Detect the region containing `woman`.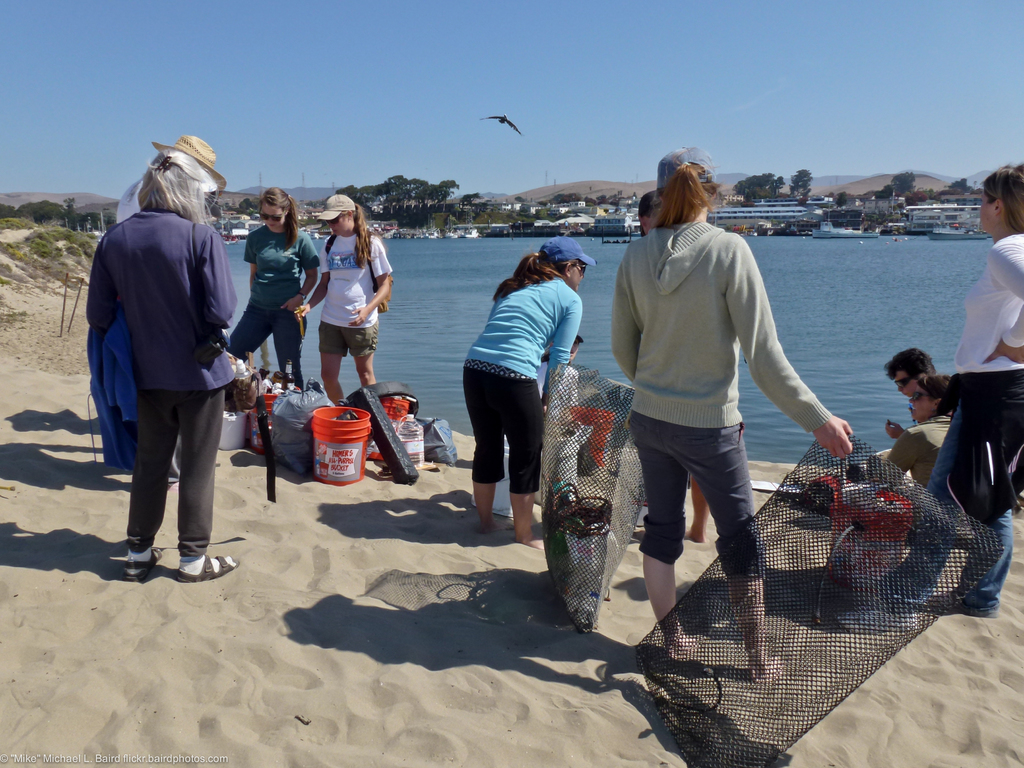
[left=608, top=141, right=870, bottom=682].
